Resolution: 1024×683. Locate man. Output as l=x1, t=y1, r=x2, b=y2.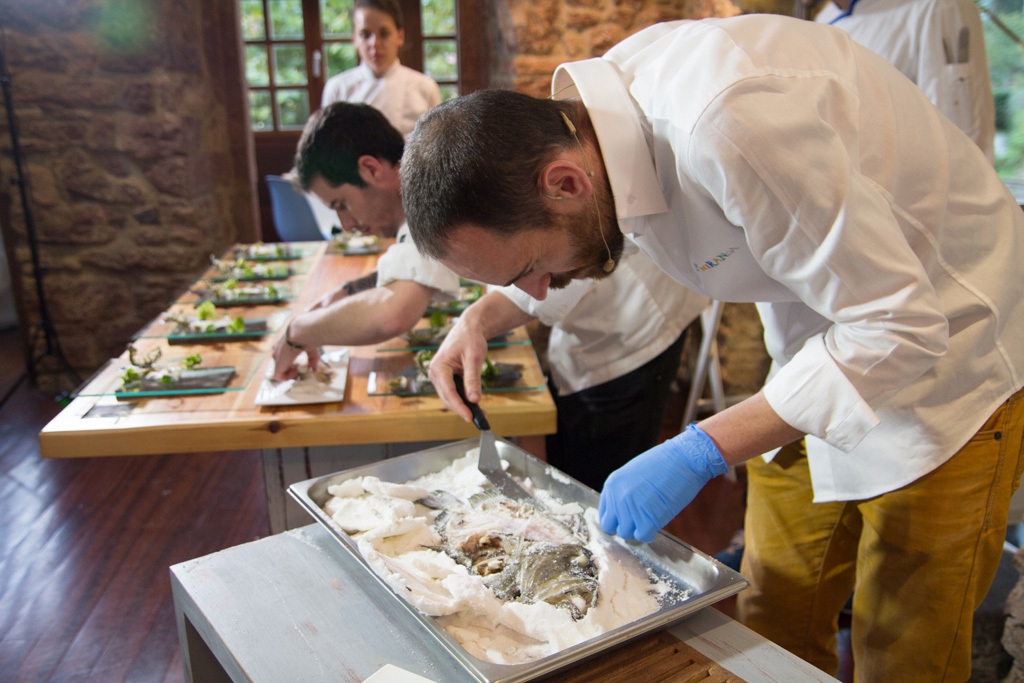
l=383, t=0, r=973, b=661.
